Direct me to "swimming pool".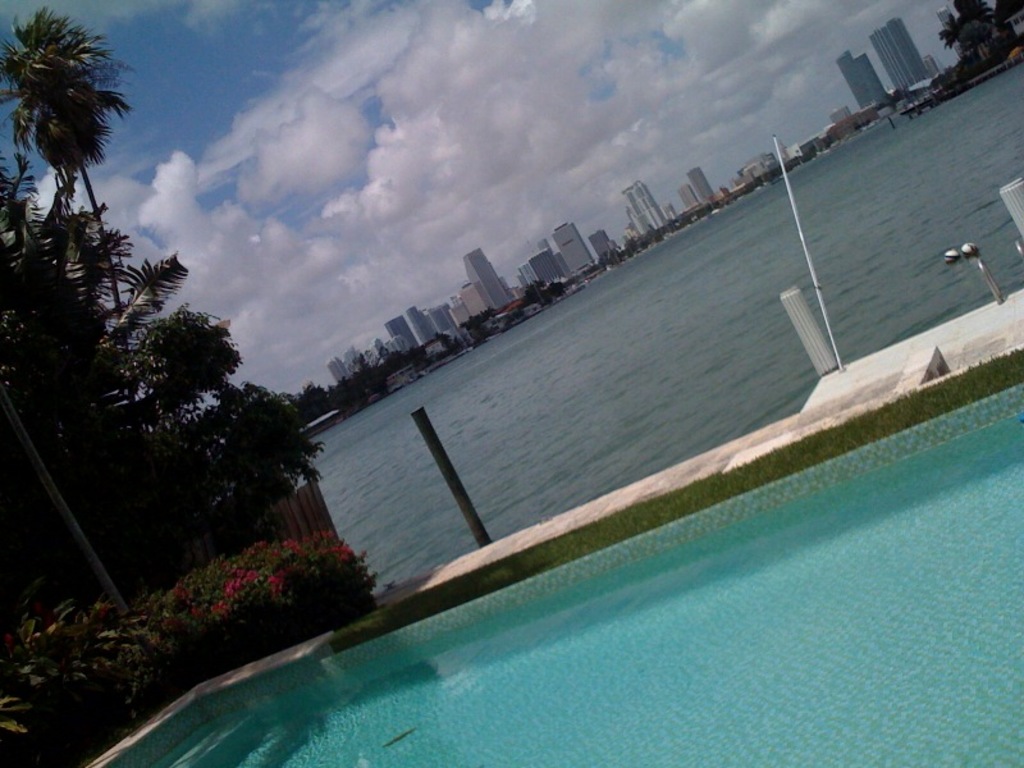
Direction: l=96, t=346, r=1023, b=767.
